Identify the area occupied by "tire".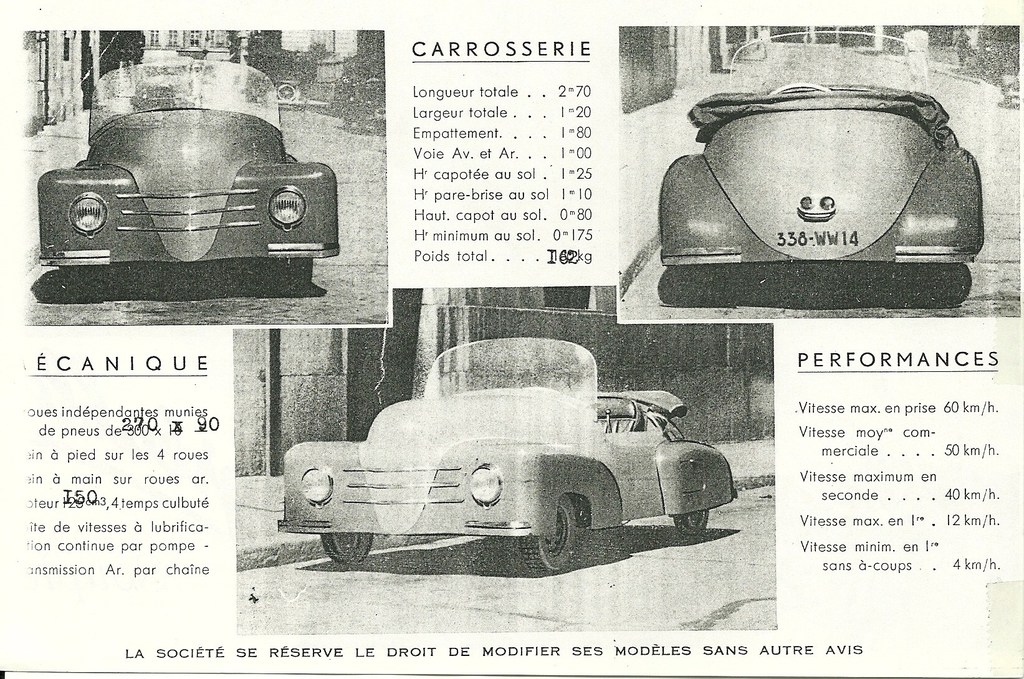
Area: BBox(66, 258, 108, 303).
